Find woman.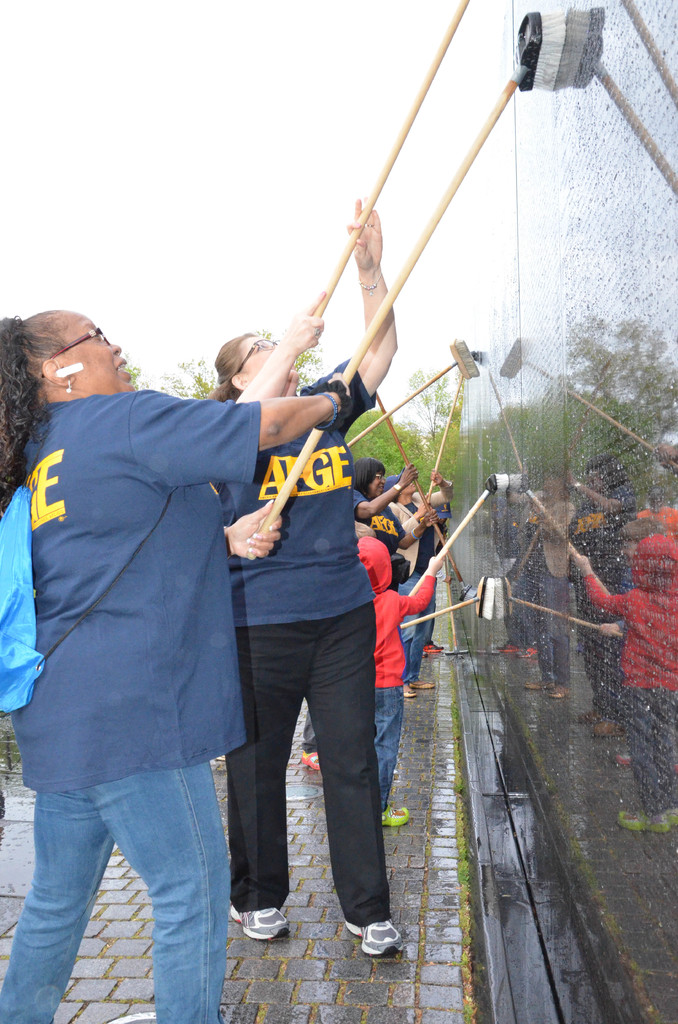
bbox=[198, 202, 415, 951].
